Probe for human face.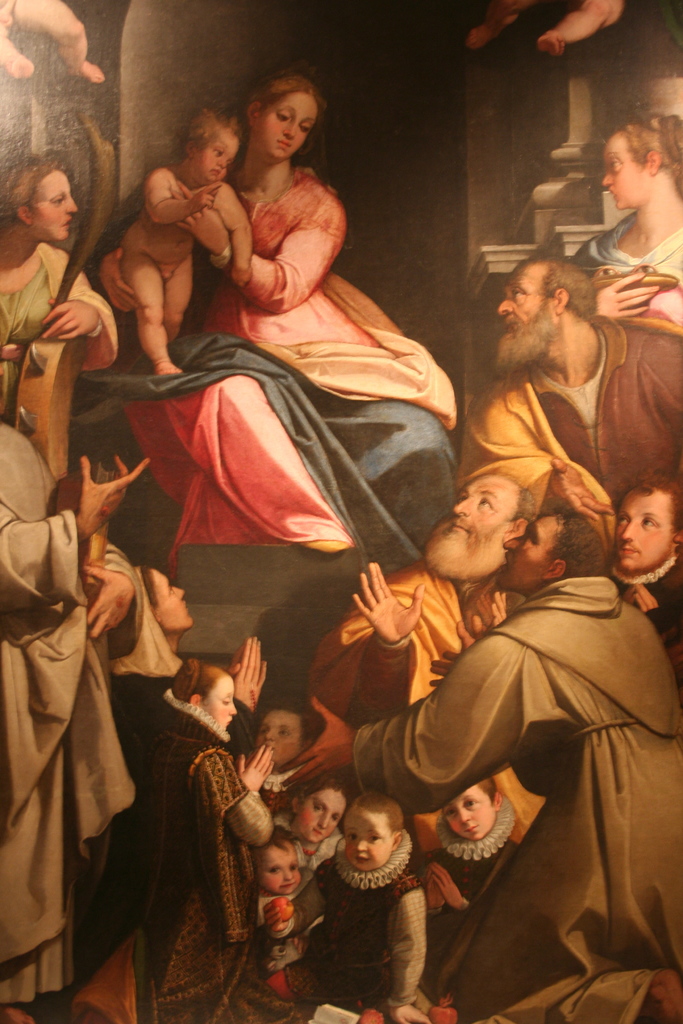
Probe result: select_region(491, 265, 554, 349).
